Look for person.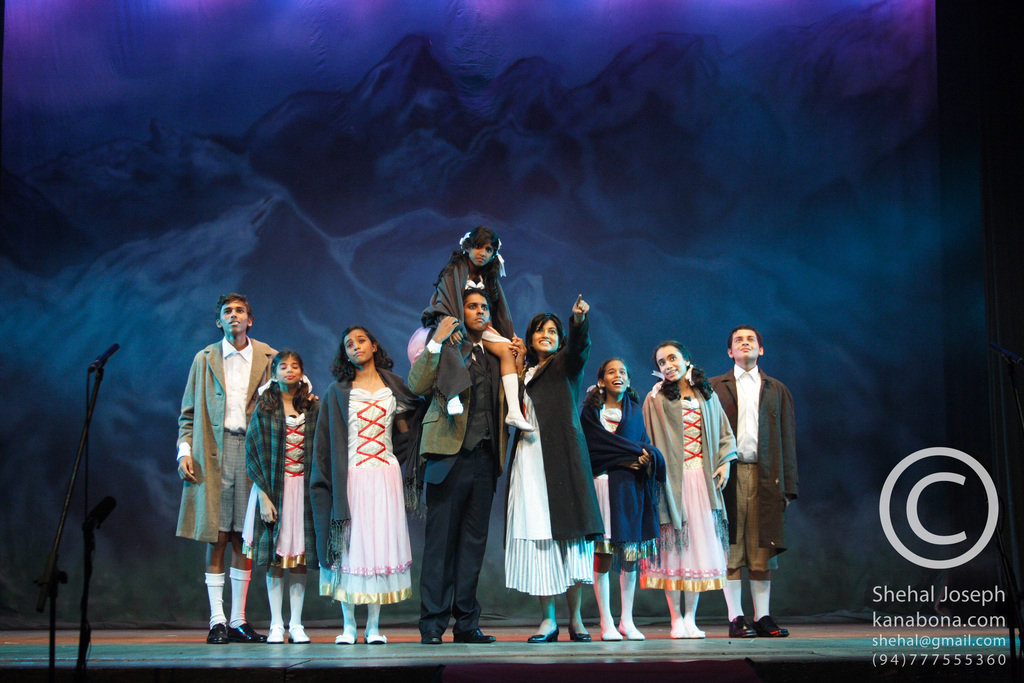
Found: locate(243, 347, 323, 642).
